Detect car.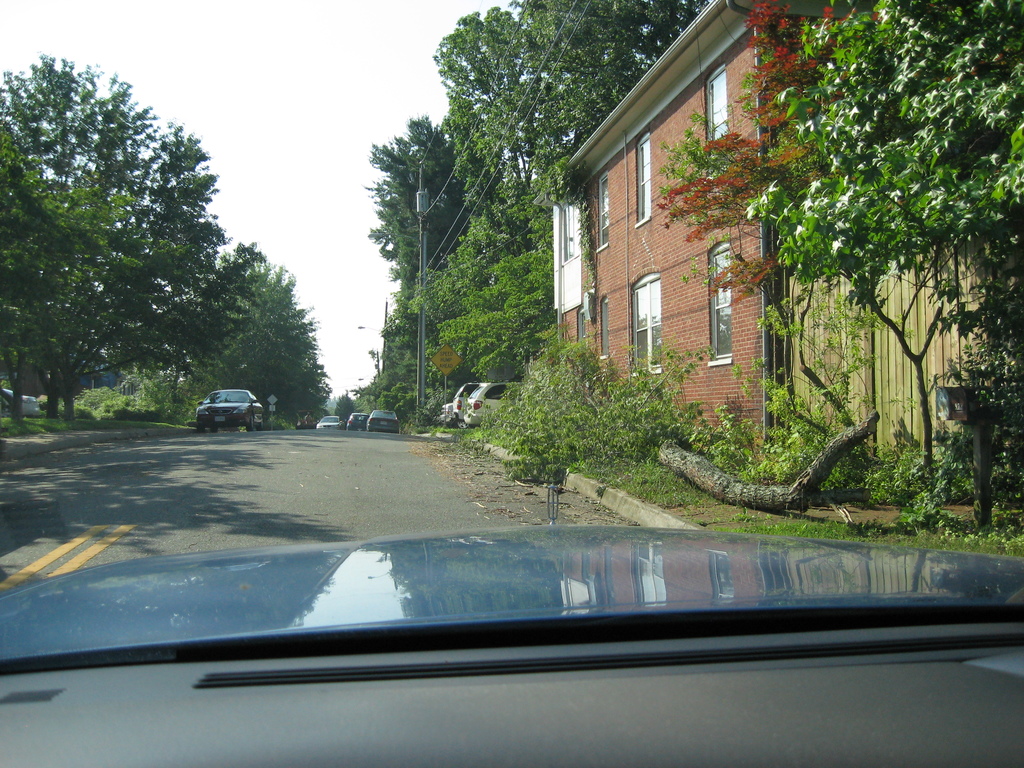
Detected at detection(346, 414, 370, 427).
